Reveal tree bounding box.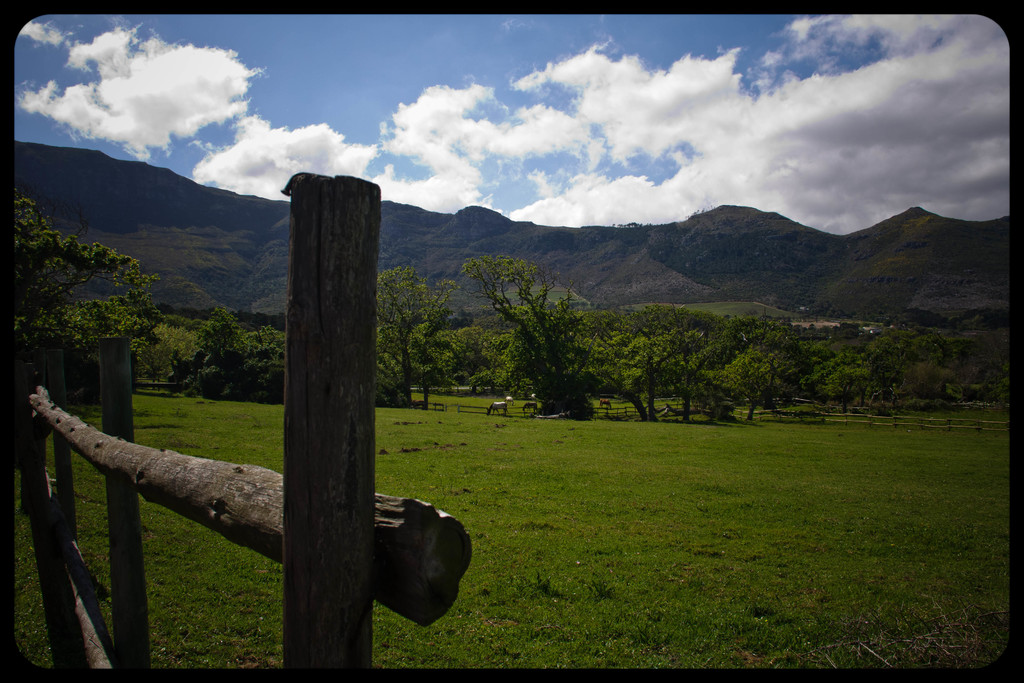
Revealed: x1=139, y1=313, x2=189, y2=388.
